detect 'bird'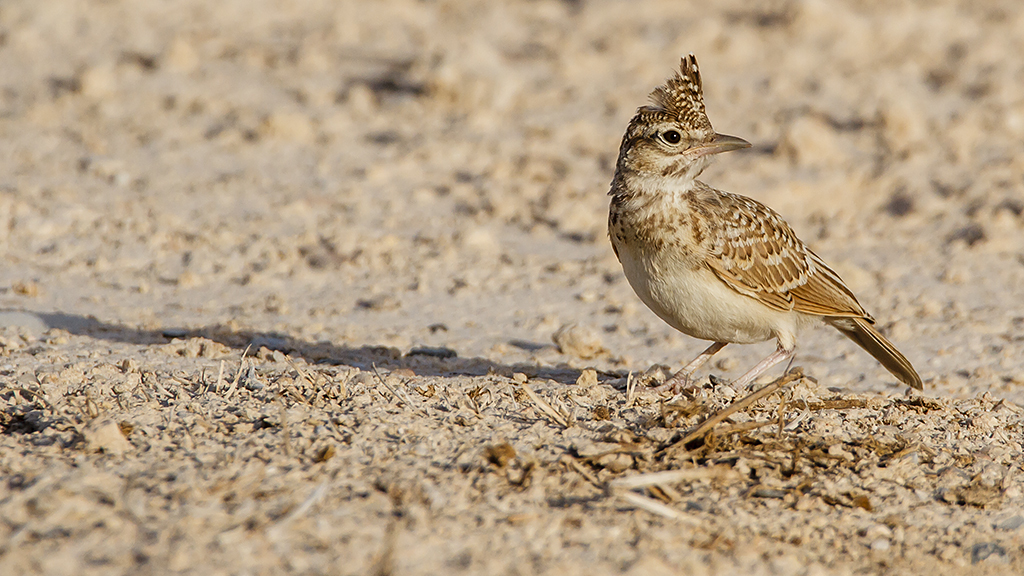
(592, 56, 876, 440)
